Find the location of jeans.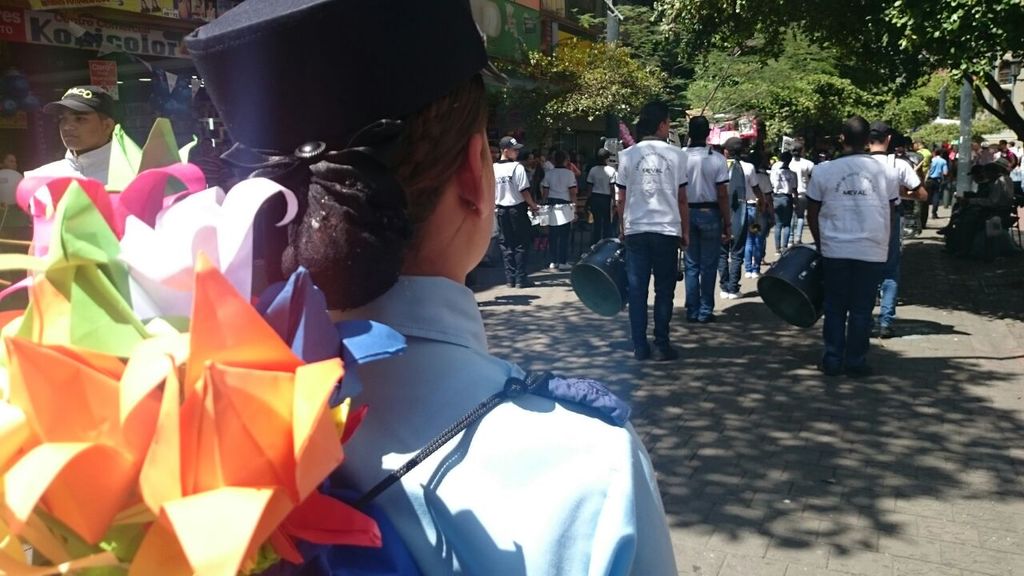
Location: l=792, t=198, r=806, b=241.
